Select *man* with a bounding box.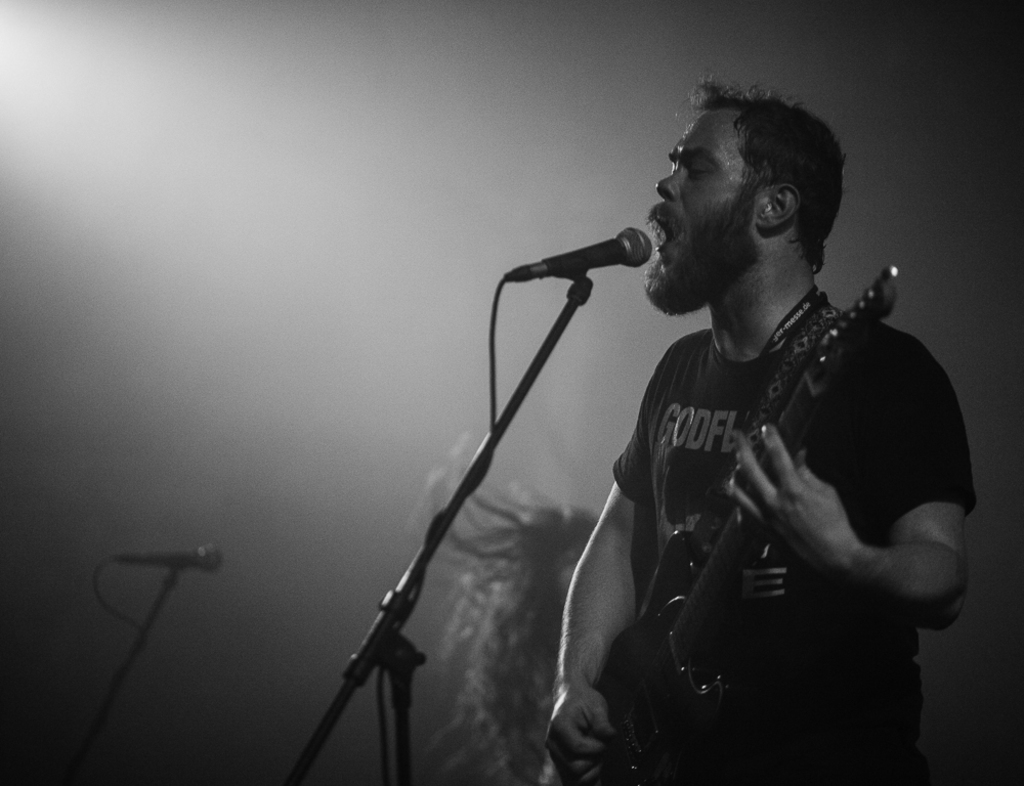
(x1=545, y1=24, x2=990, y2=785).
